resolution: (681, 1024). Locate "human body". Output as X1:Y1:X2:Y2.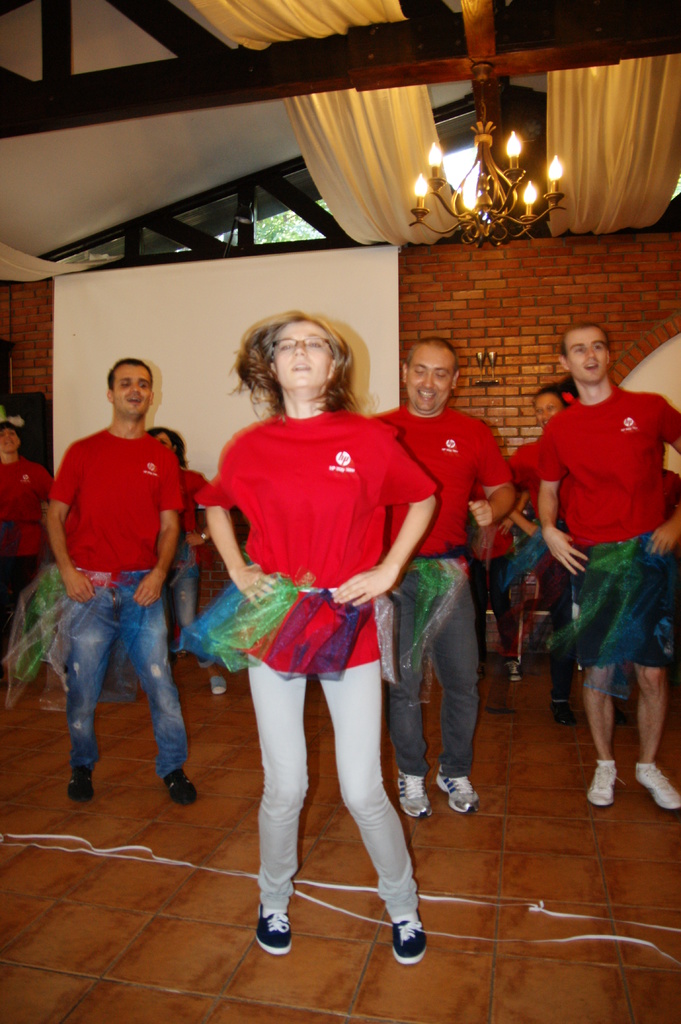
365:398:515:817.
